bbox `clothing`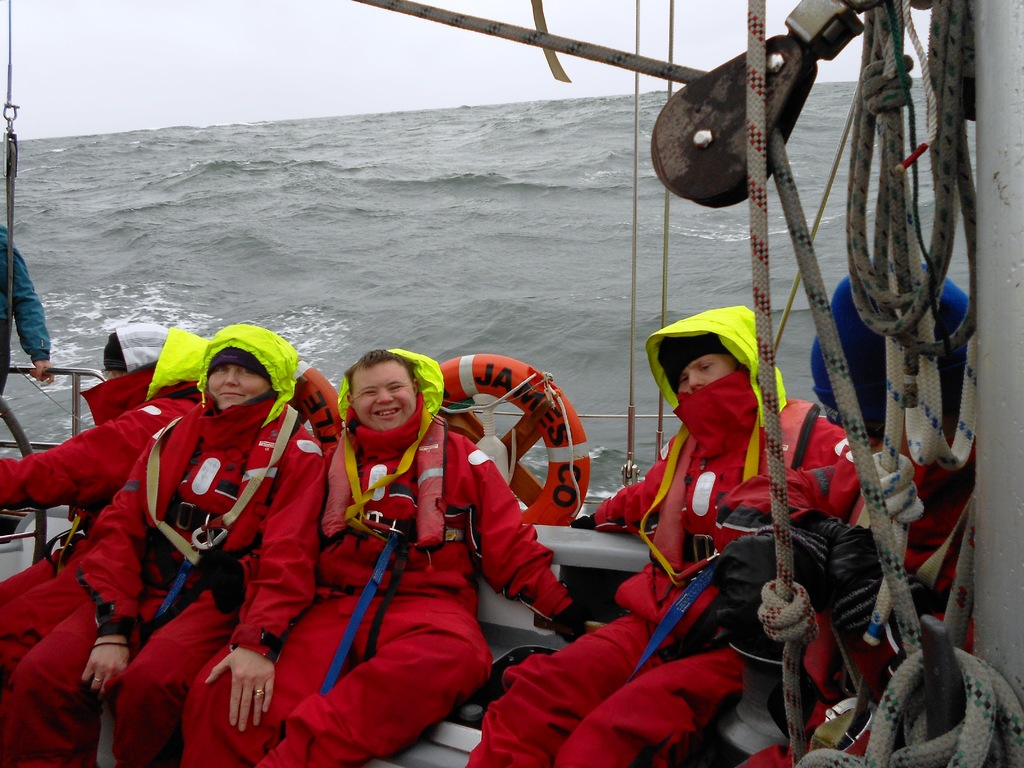
0 388 202 767
